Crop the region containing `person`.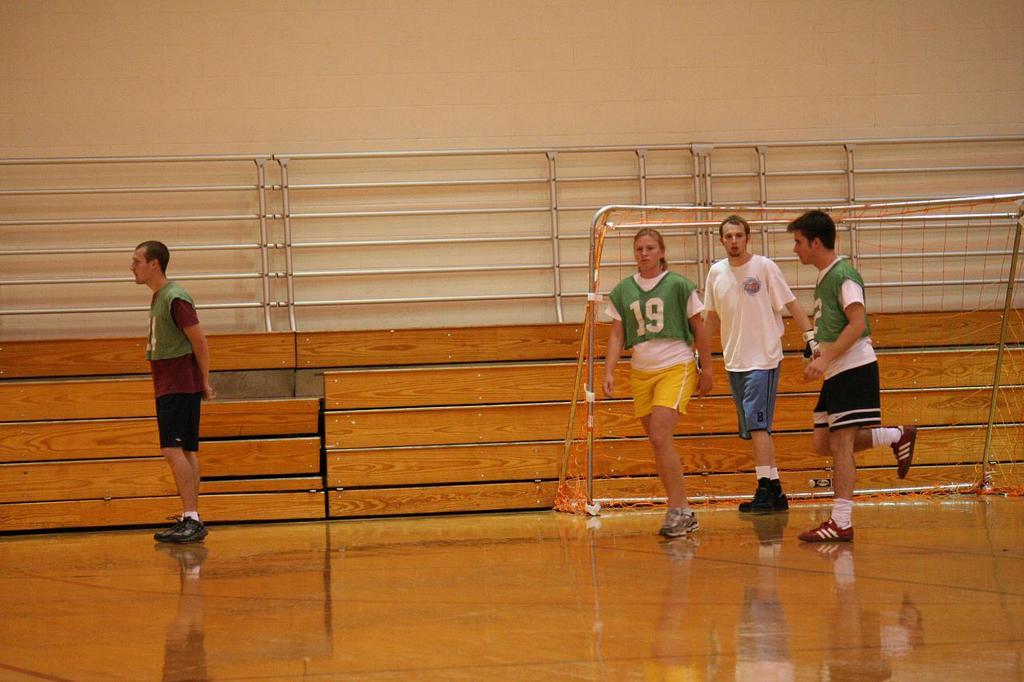
Crop region: l=786, t=212, r=911, b=539.
